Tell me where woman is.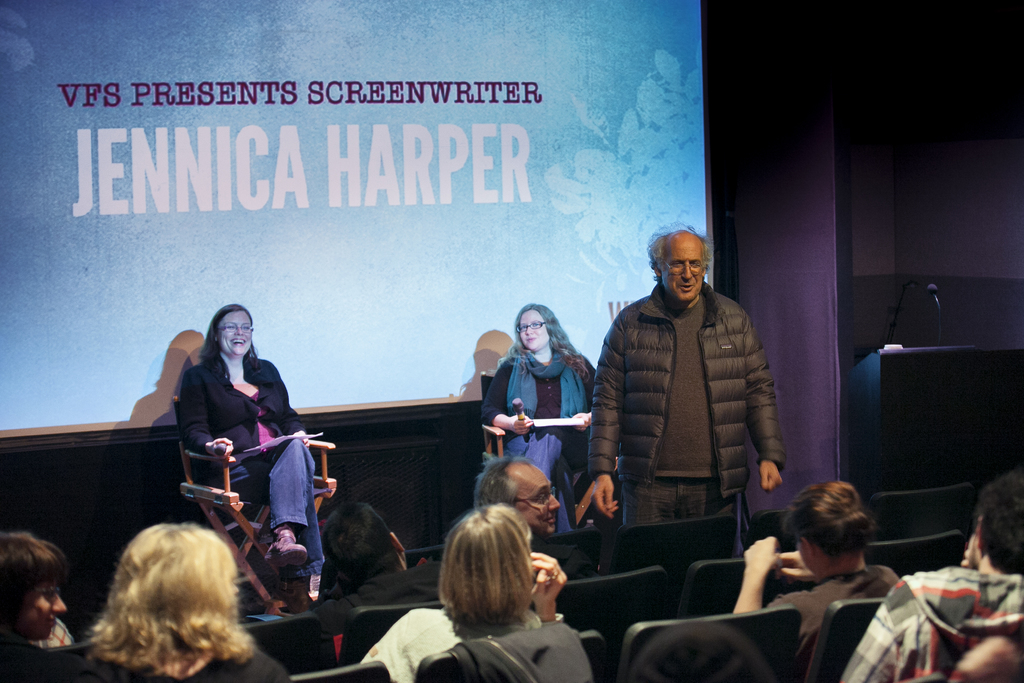
woman is at select_region(164, 318, 316, 604).
